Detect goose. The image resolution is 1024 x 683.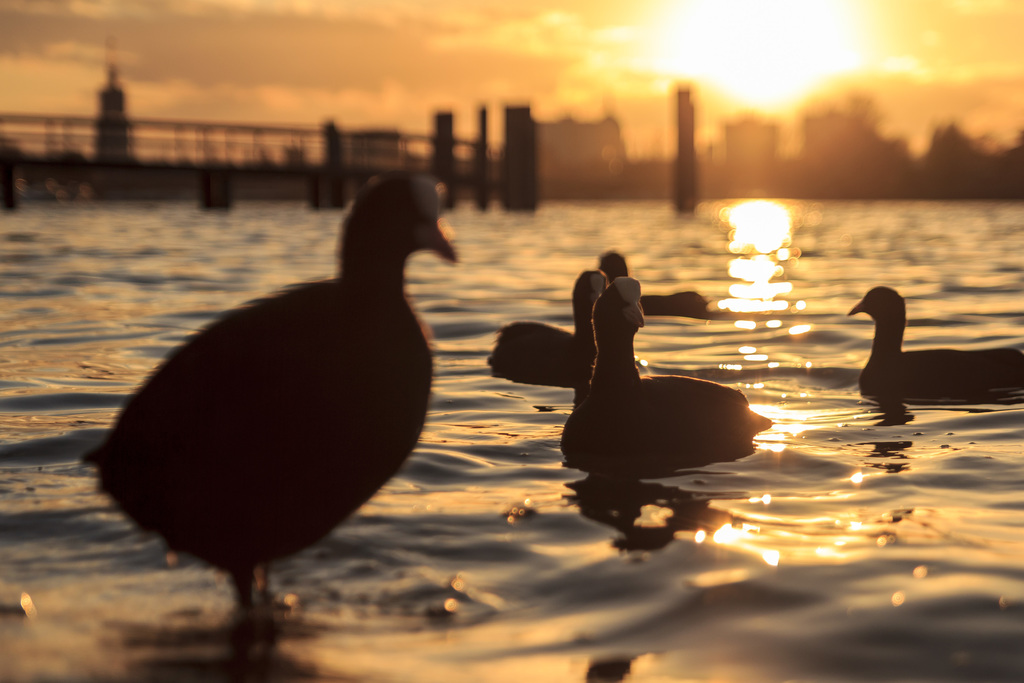
bbox(600, 249, 707, 315).
